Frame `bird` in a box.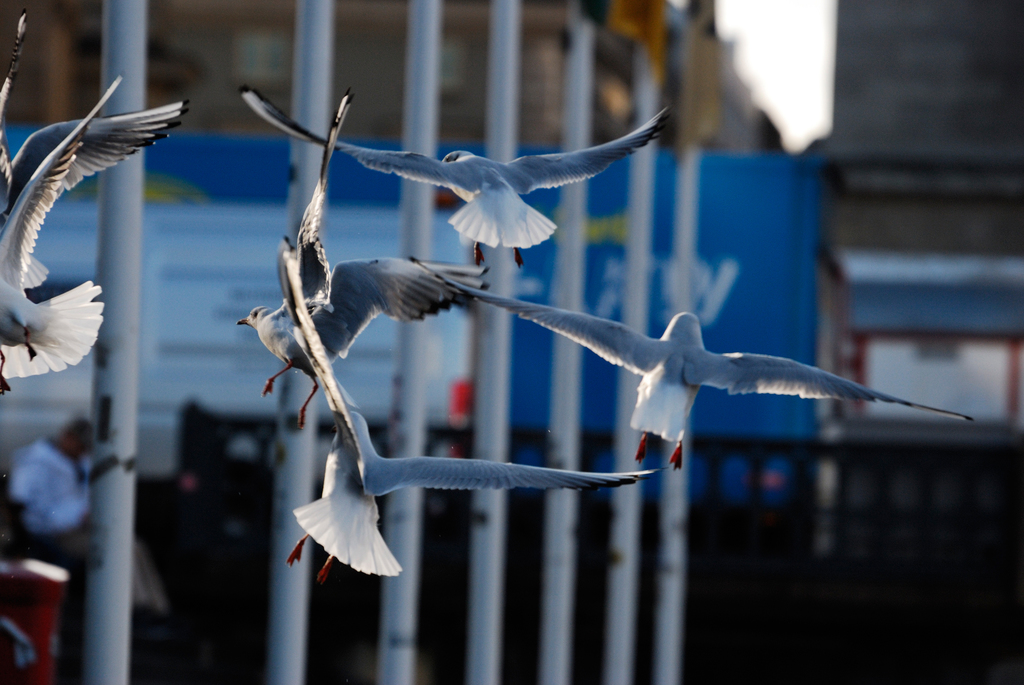
bbox=[280, 243, 676, 588].
